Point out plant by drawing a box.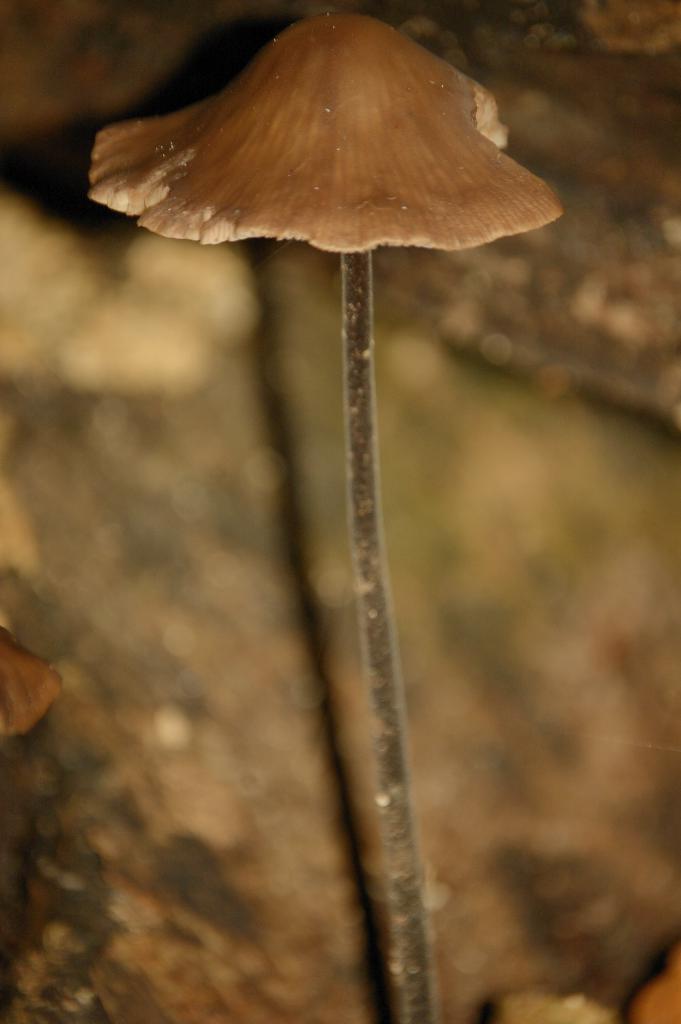
pyautogui.locateOnScreen(82, 10, 562, 1023).
